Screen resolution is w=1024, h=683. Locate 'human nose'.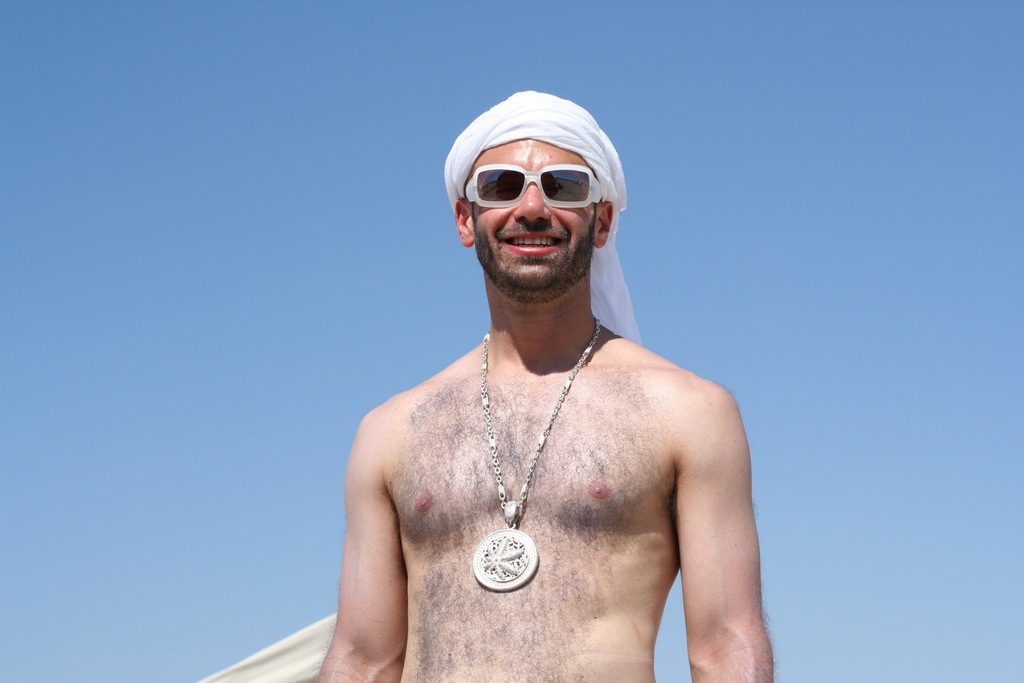
select_region(516, 187, 552, 221).
